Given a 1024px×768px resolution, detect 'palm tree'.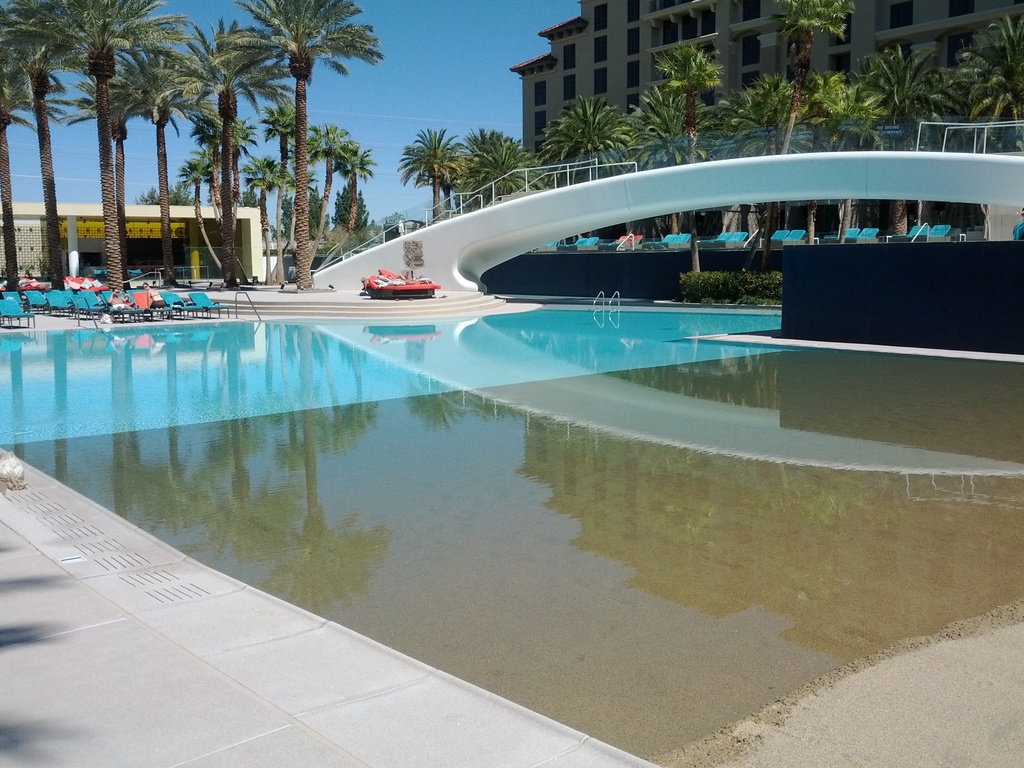
(x1=243, y1=101, x2=301, y2=136).
